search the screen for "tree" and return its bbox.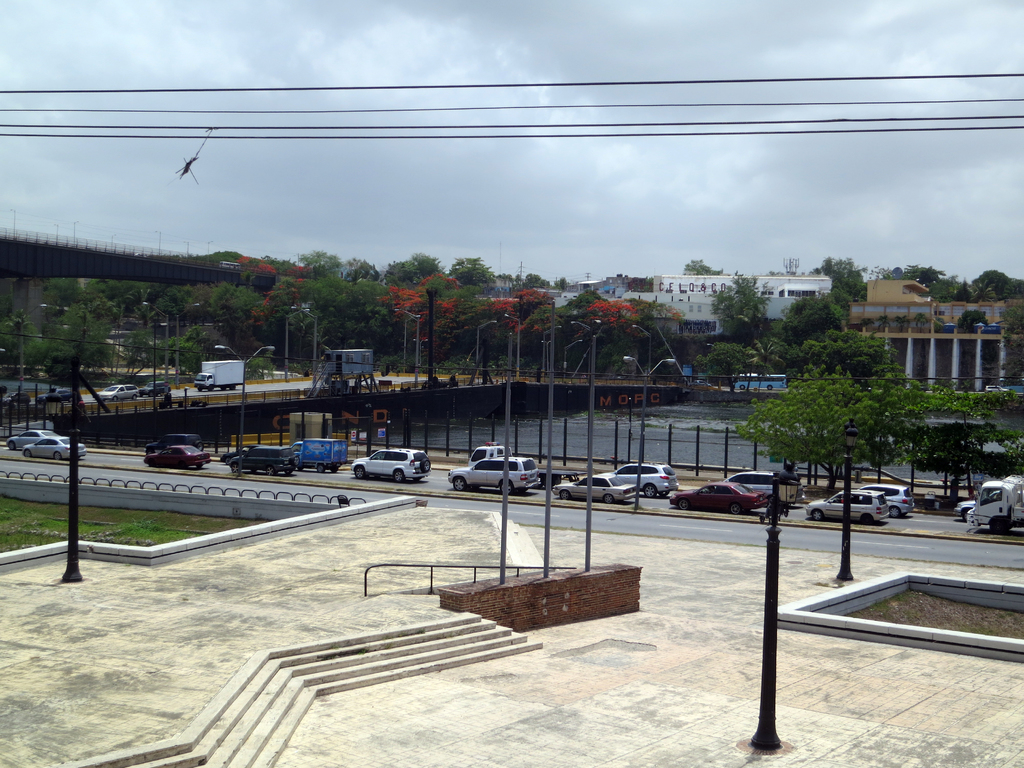
Found: box(451, 252, 500, 286).
